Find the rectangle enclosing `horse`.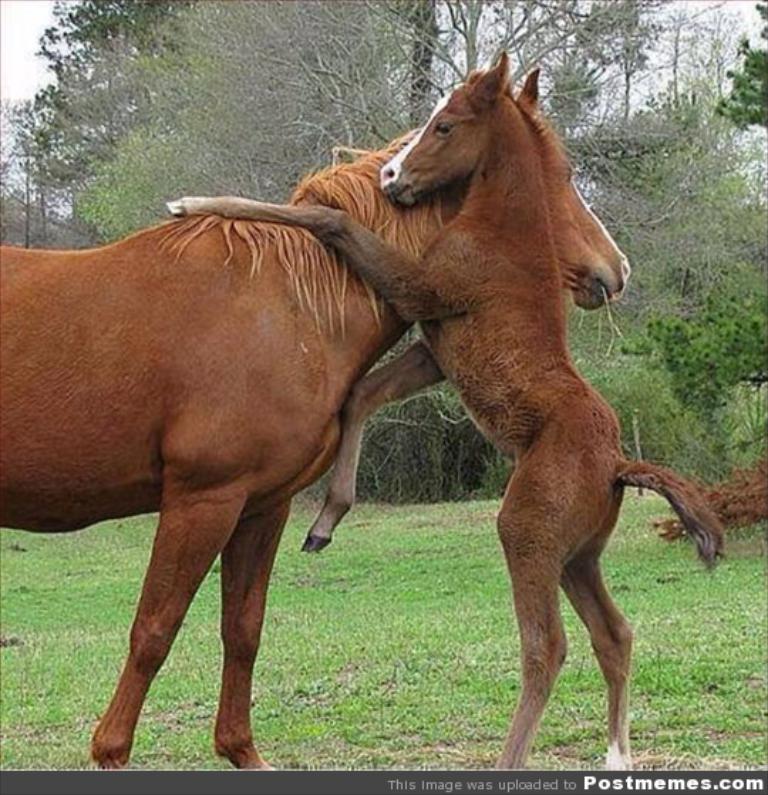
<region>161, 51, 727, 772</region>.
